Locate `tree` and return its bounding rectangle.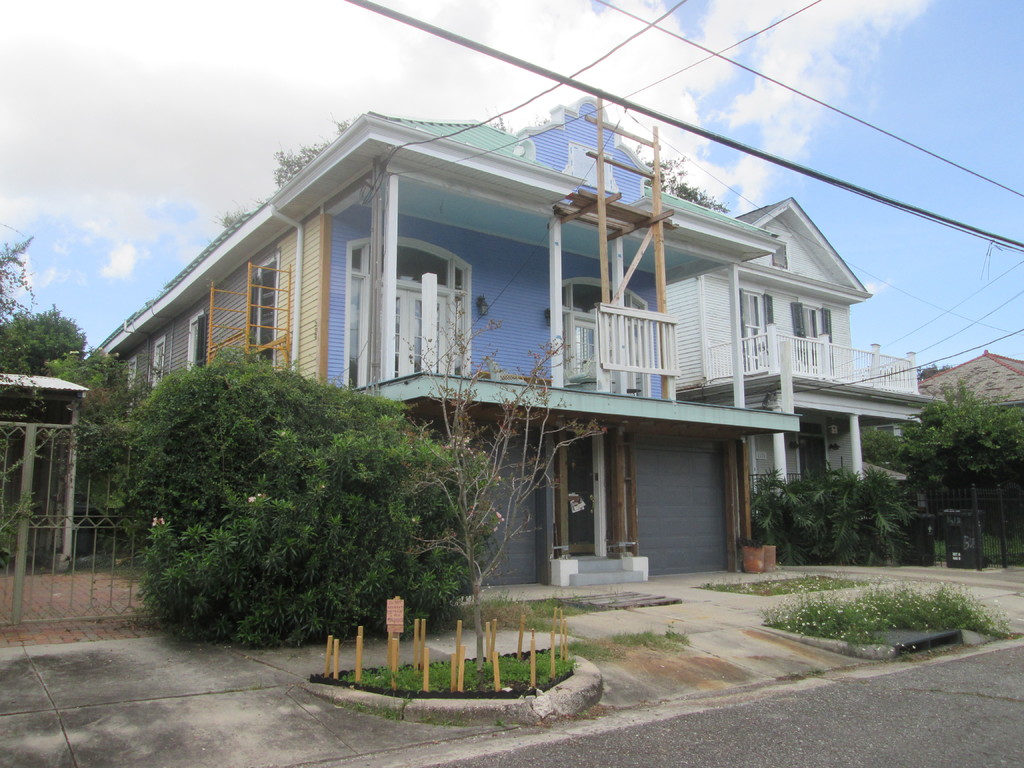
left=106, top=305, right=459, bottom=644.
